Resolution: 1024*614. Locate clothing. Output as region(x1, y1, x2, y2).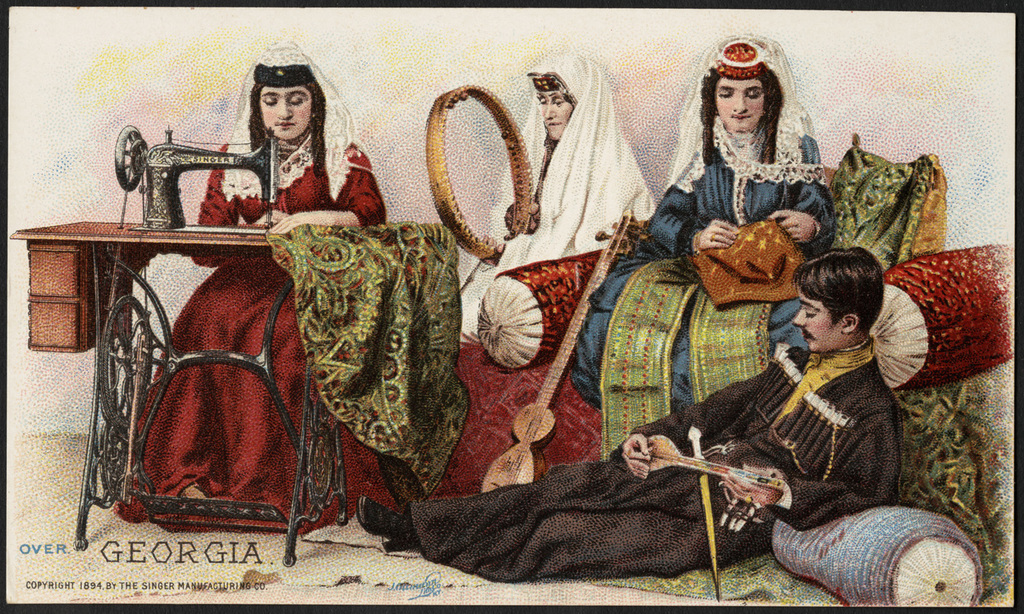
region(109, 38, 386, 538).
